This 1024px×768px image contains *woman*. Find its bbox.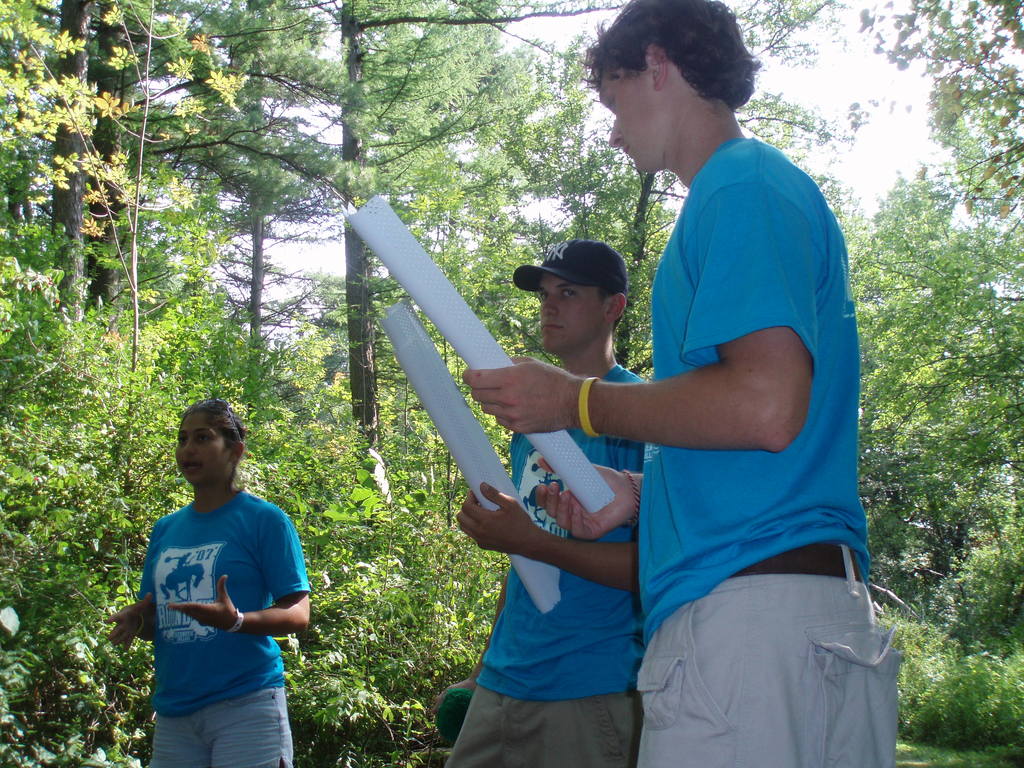
116 386 328 767.
